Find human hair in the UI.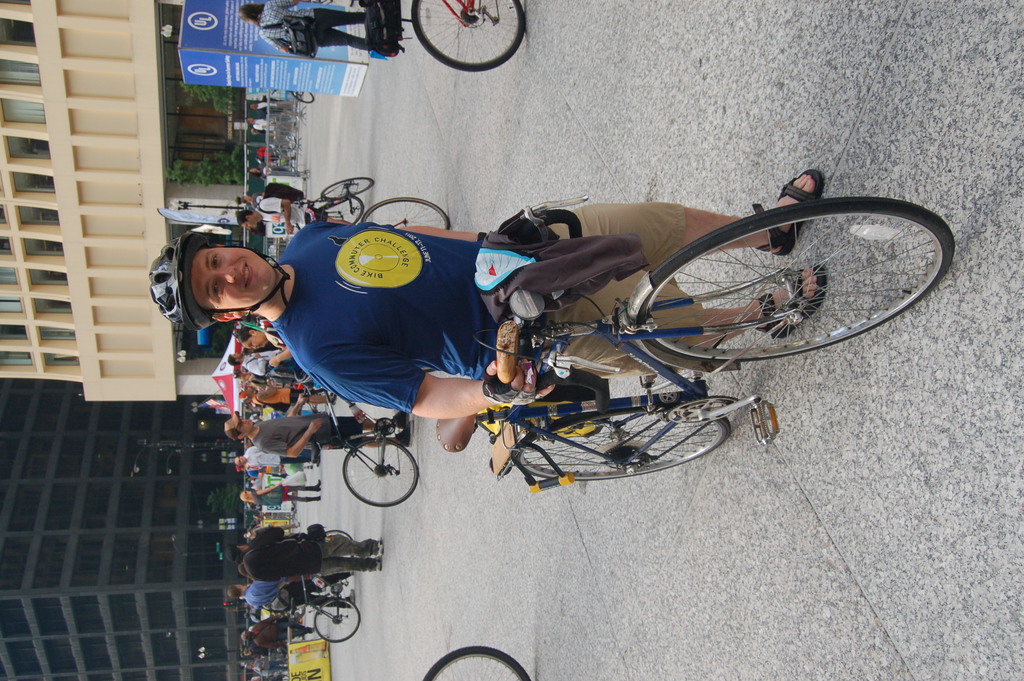
UI element at rect(239, 195, 248, 204).
